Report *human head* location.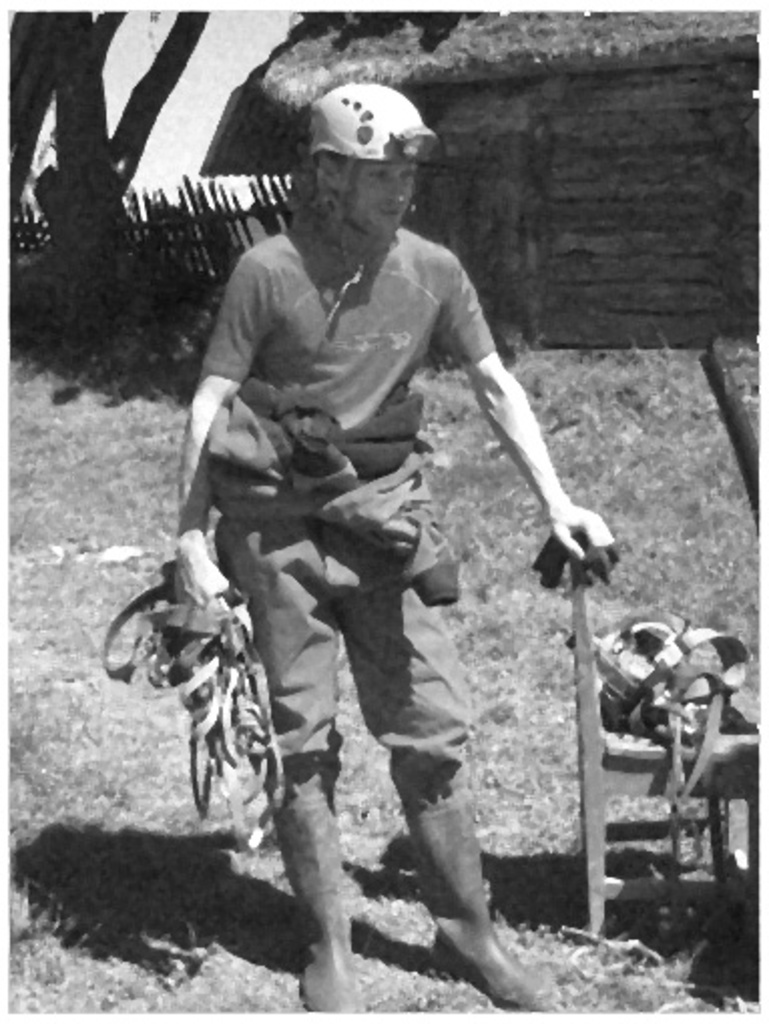
Report: bbox=[293, 76, 436, 229].
